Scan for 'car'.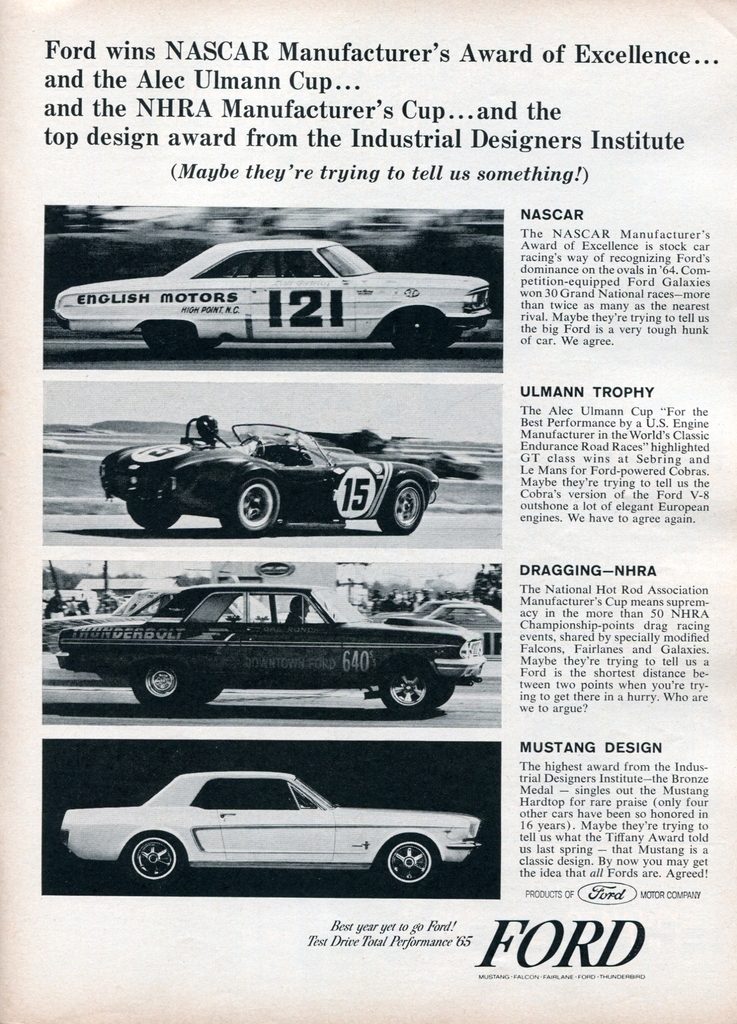
Scan result: (x1=54, y1=584, x2=485, y2=719).
